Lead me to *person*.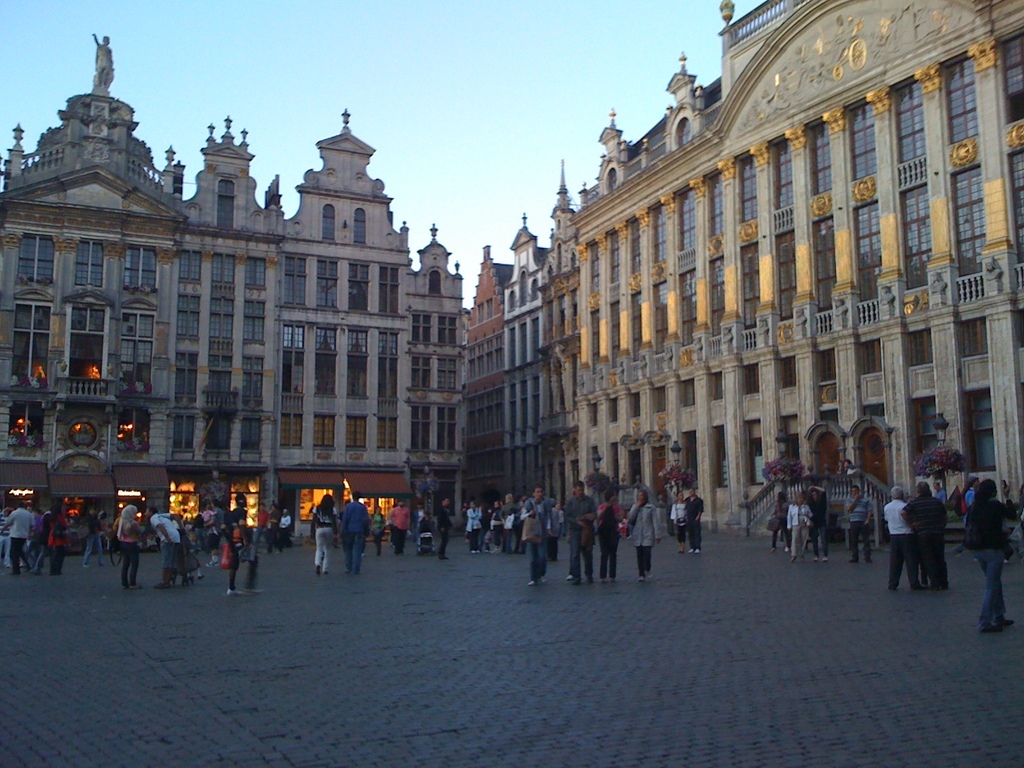
Lead to <bbox>625, 492, 660, 579</bbox>.
